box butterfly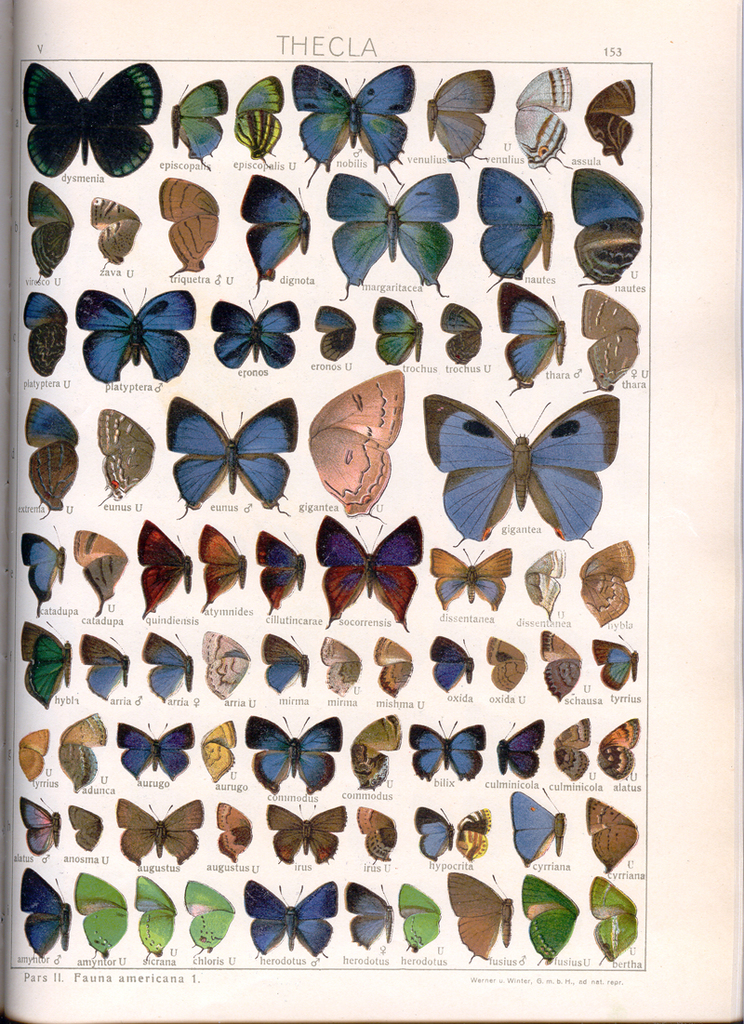
x1=402 y1=710 x2=489 y2=782
